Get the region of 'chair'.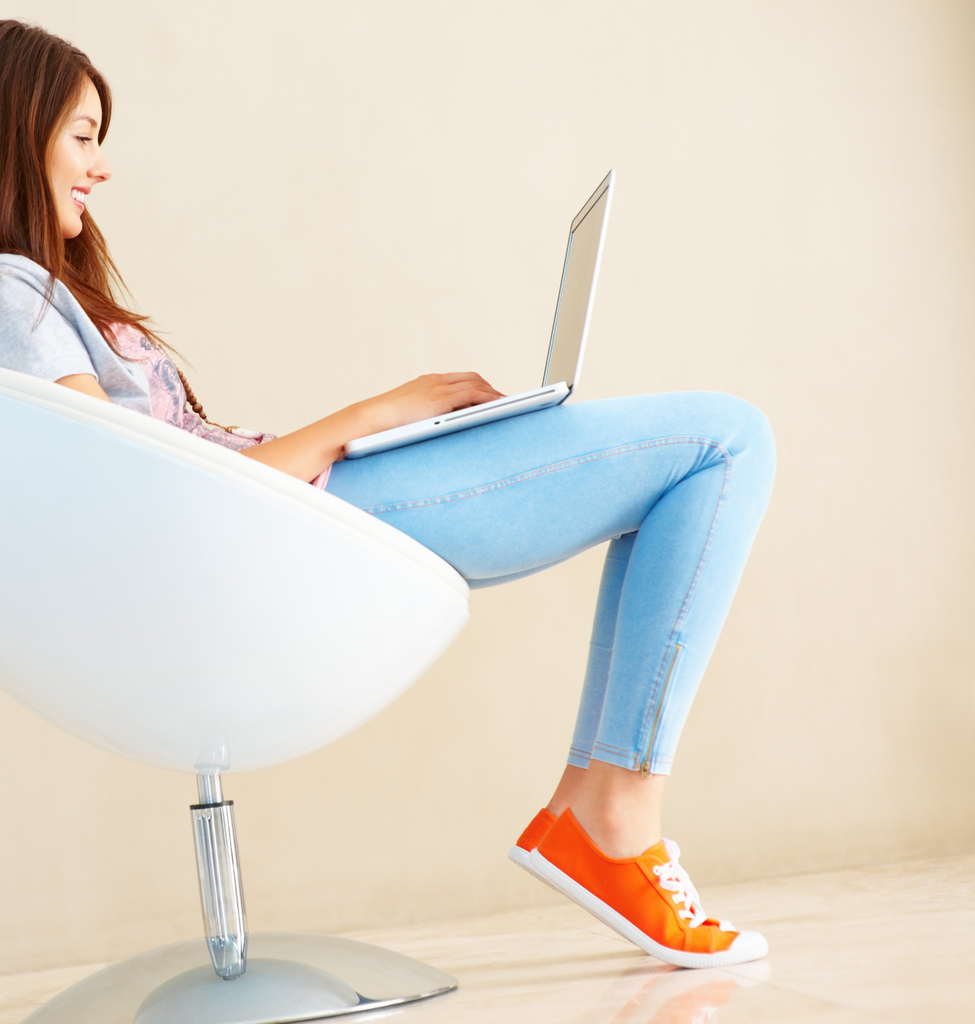
x1=0, y1=358, x2=559, y2=1021.
